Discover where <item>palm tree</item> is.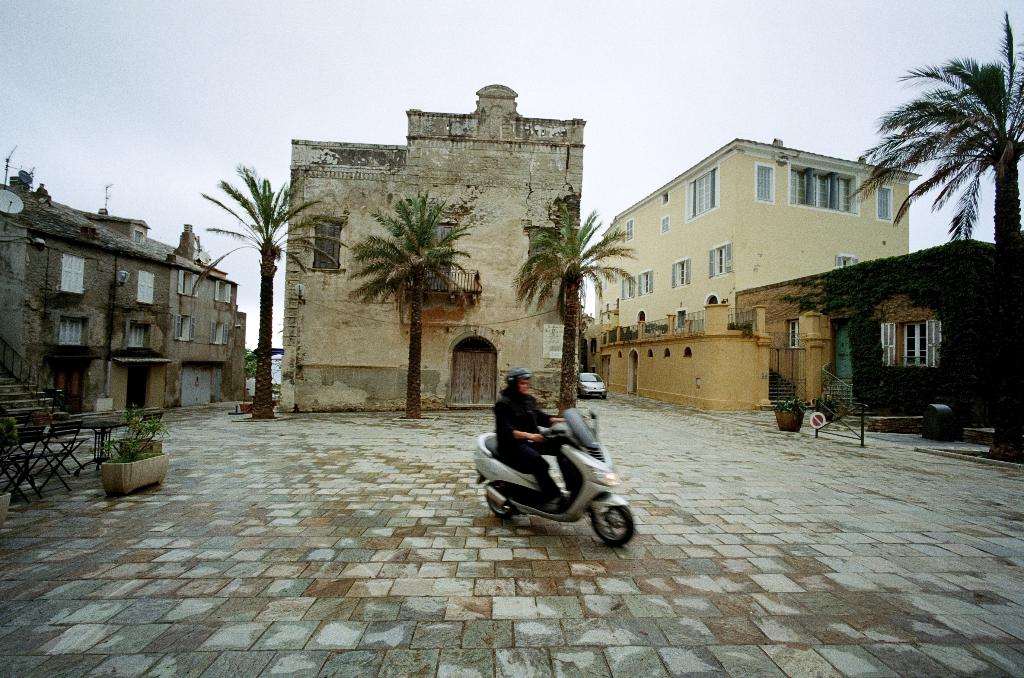
Discovered at <bbox>210, 167, 298, 390</bbox>.
